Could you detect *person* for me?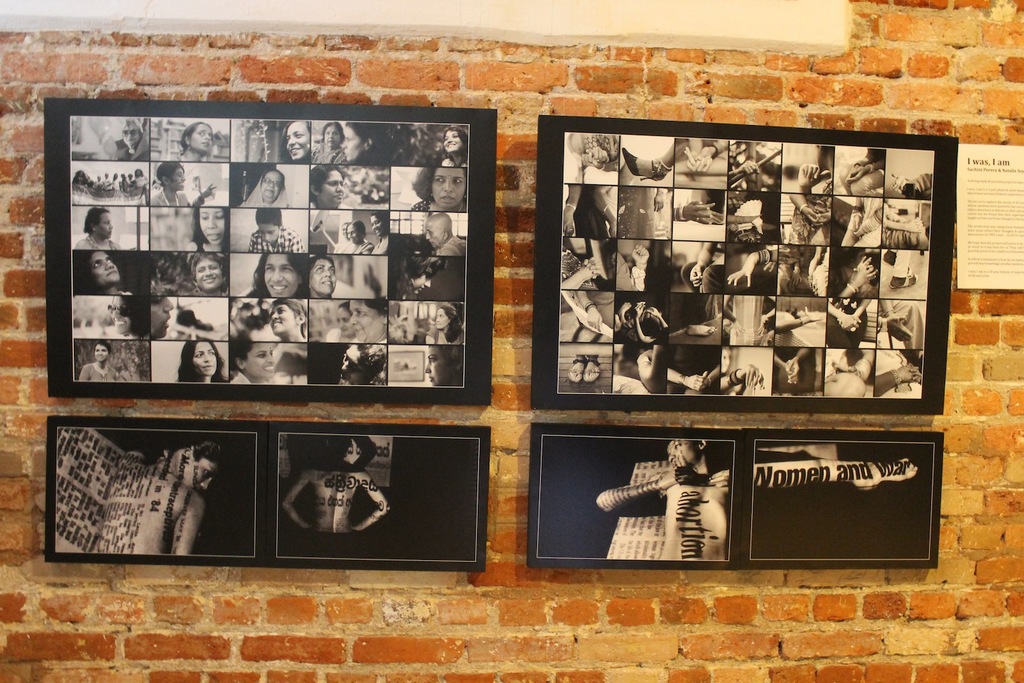
Detection result: crop(73, 248, 131, 294).
